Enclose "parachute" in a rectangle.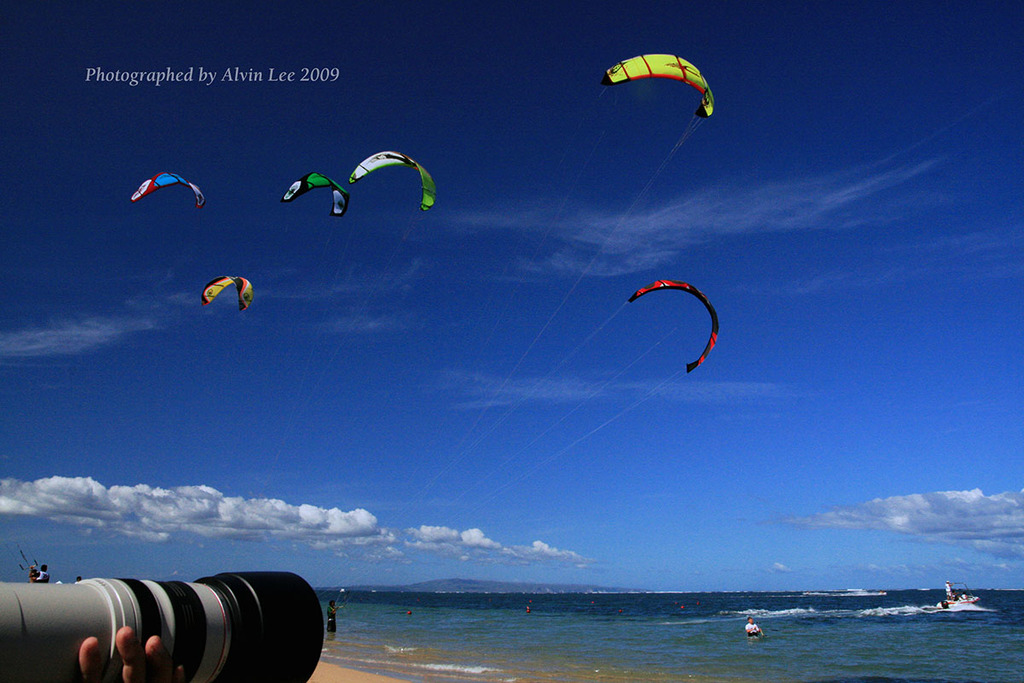
(x1=603, y1=54, x2=719, y2=126).
